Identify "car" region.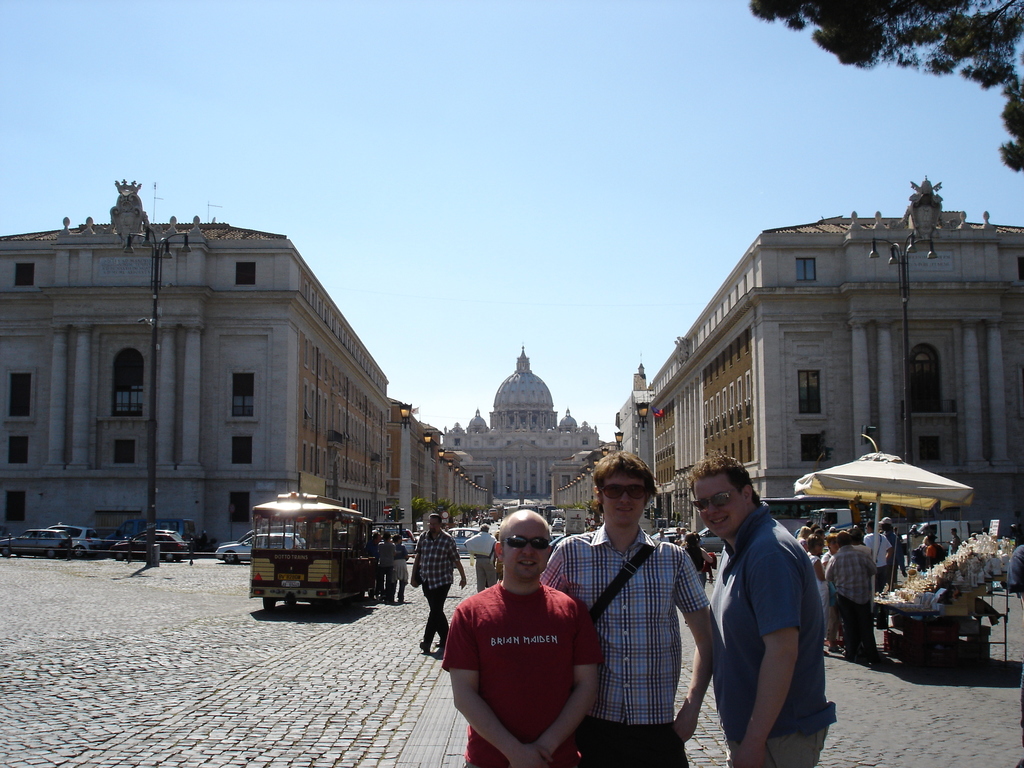
Region: [x1=1, y1=530, x2=75, y2=556].
